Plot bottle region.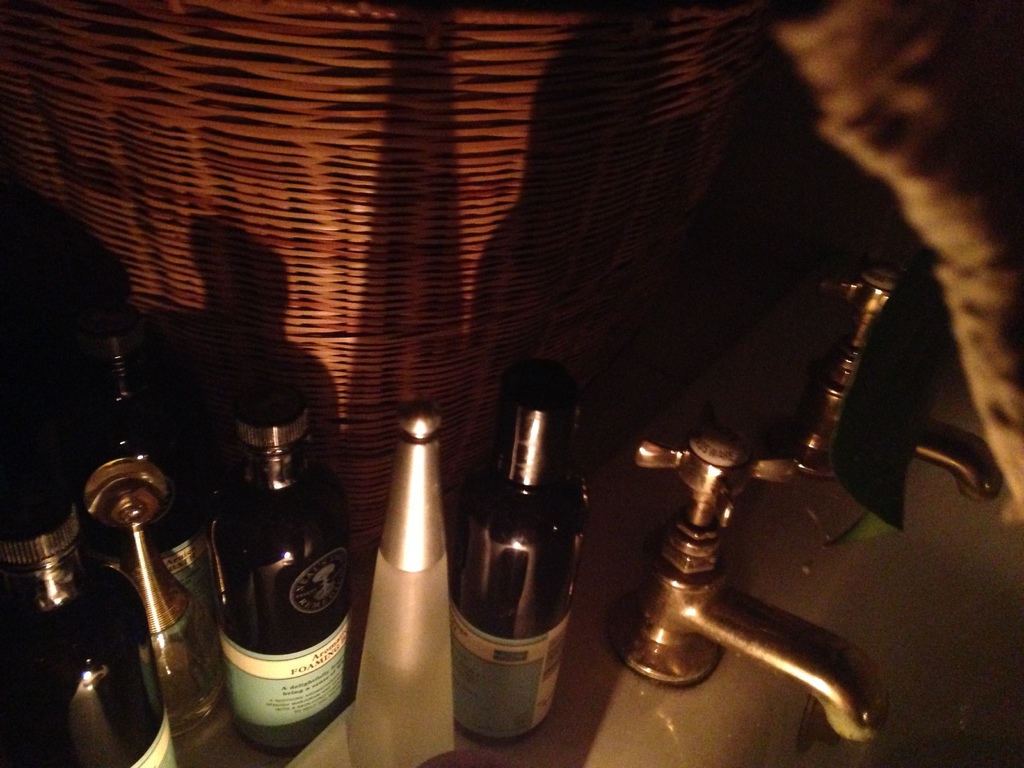
Plotted at bbox(0, 492, 181, 767).
